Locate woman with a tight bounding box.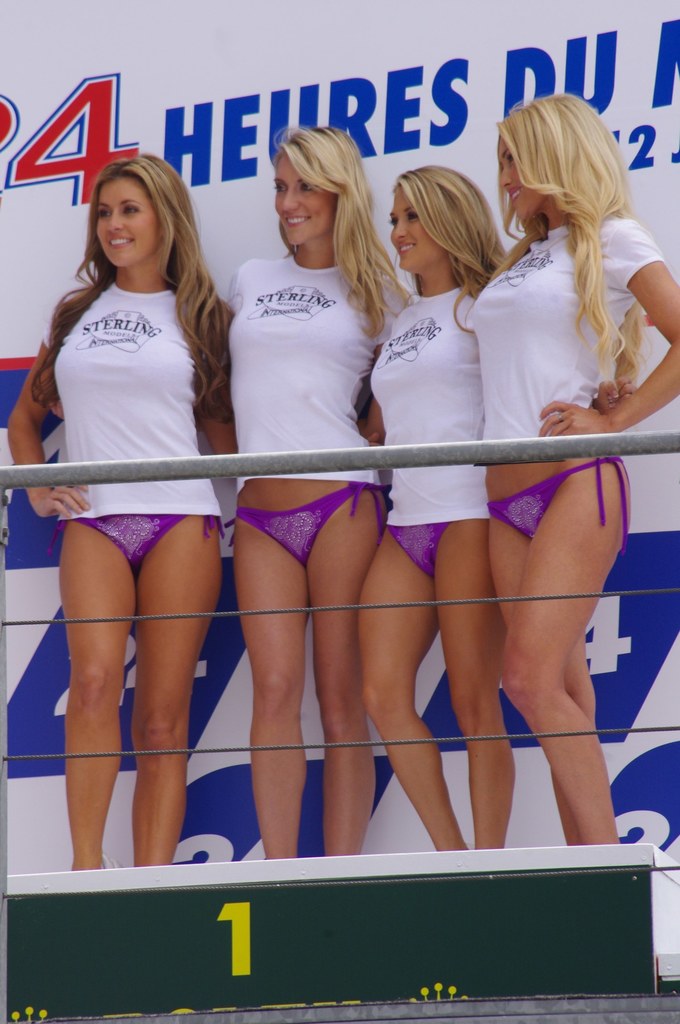
(x1=471, y1=89, x2=679, y2=844).
